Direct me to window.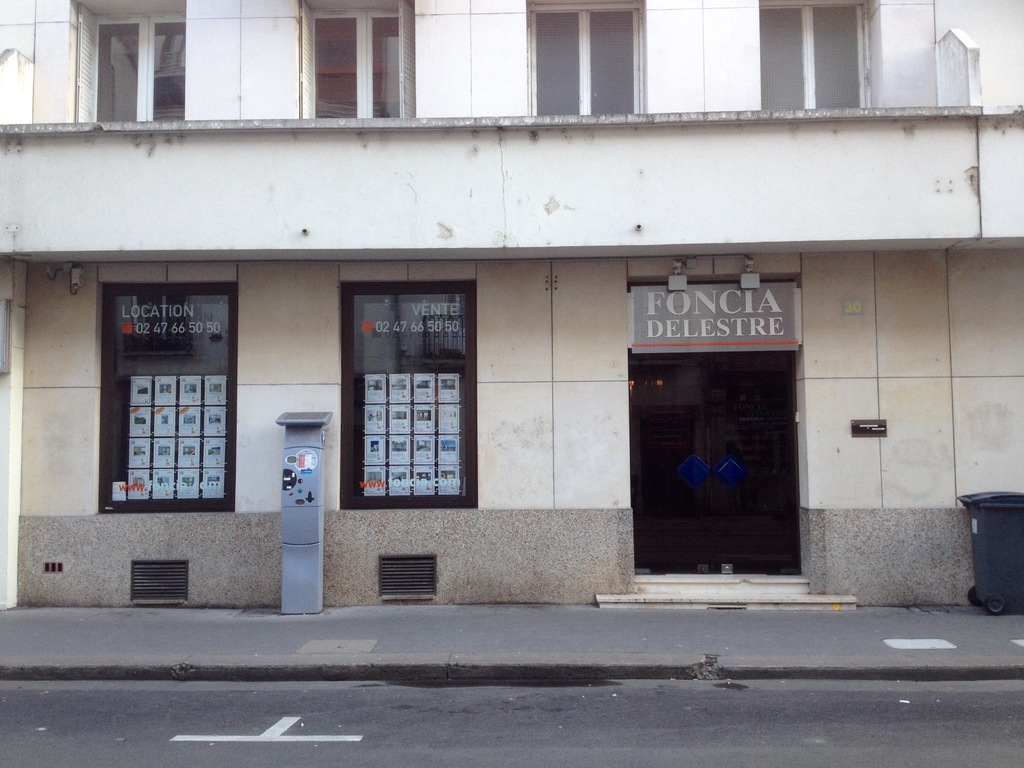
Direction: [x1=541, y1=8, x2=641, y2=129].
